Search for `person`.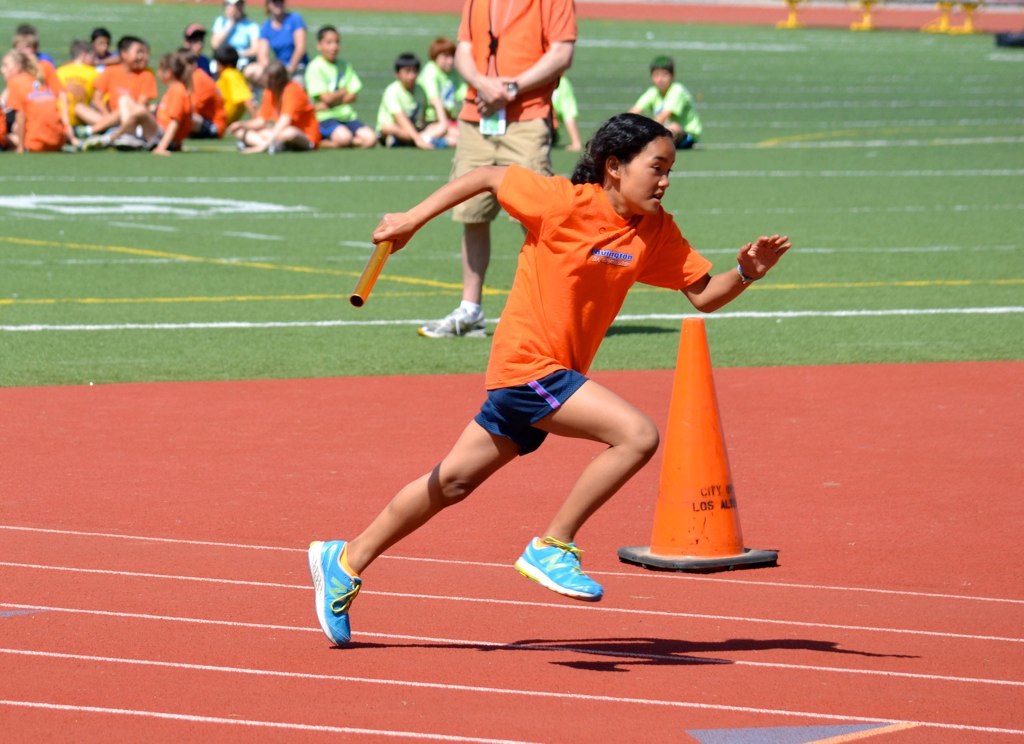
Found at select_region(249, 0, 307, 87).
